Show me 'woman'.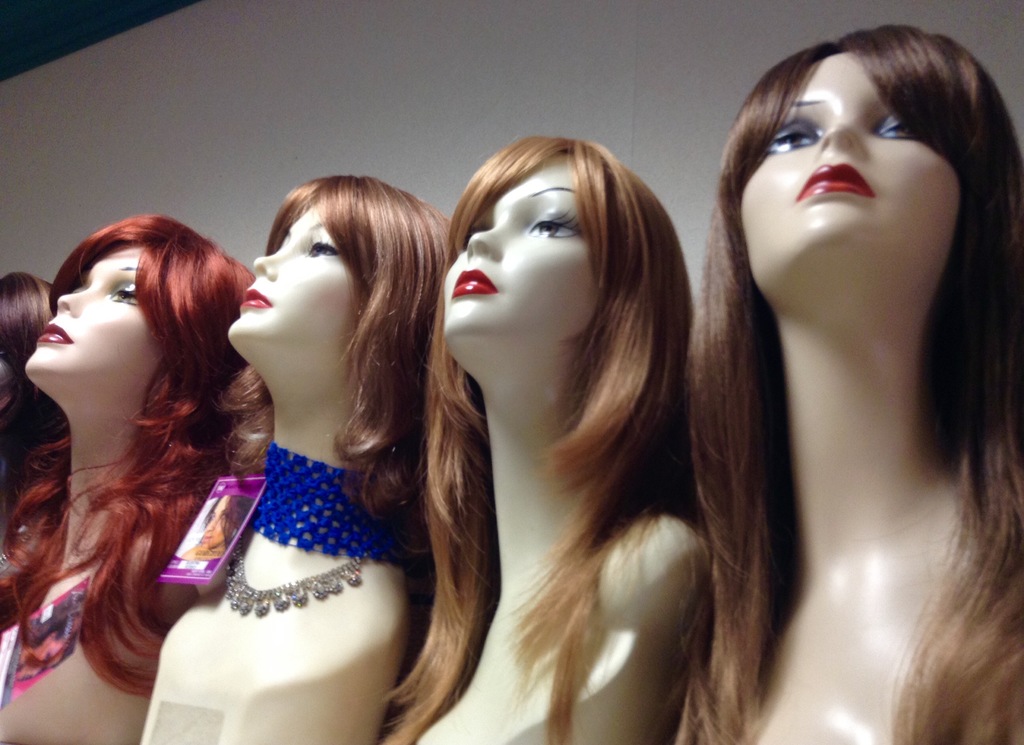
'woman' is here: box(376, 135, 715, 744).
